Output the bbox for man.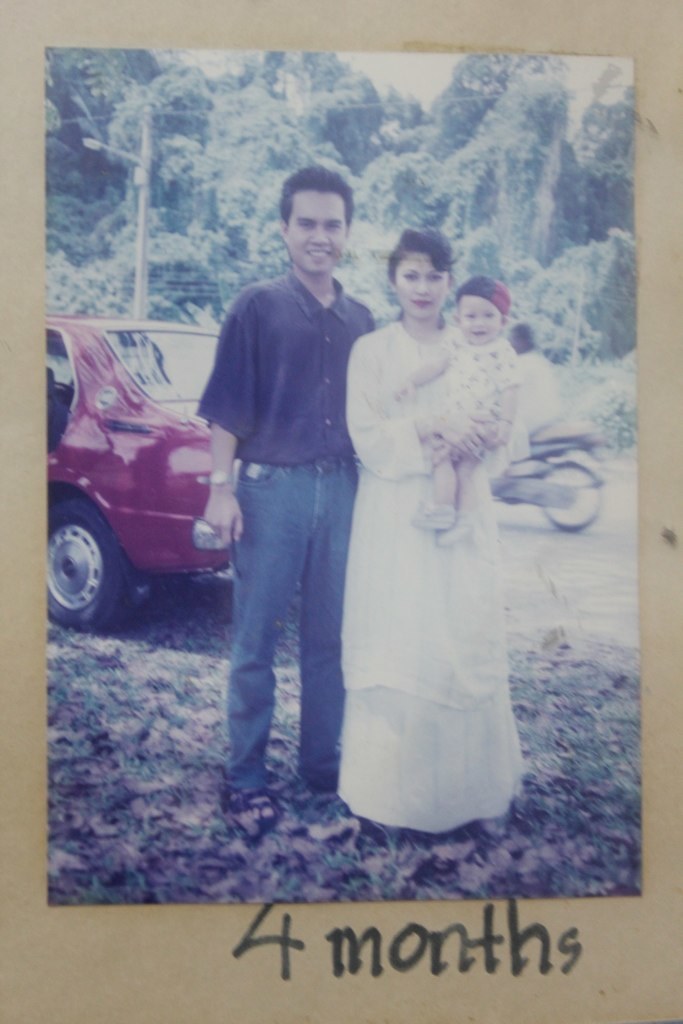
<bbox>187, 172, 395, 836</bbox>.
